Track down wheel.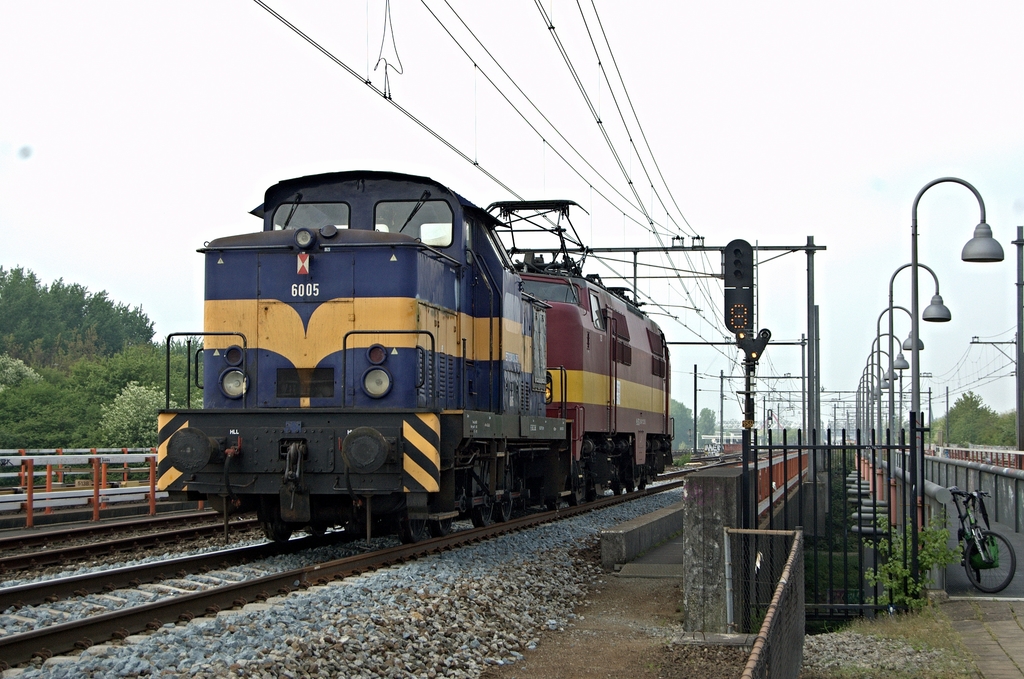
Tracked to pyautogui.locateOnScreen(255, 512, 293, 545).
